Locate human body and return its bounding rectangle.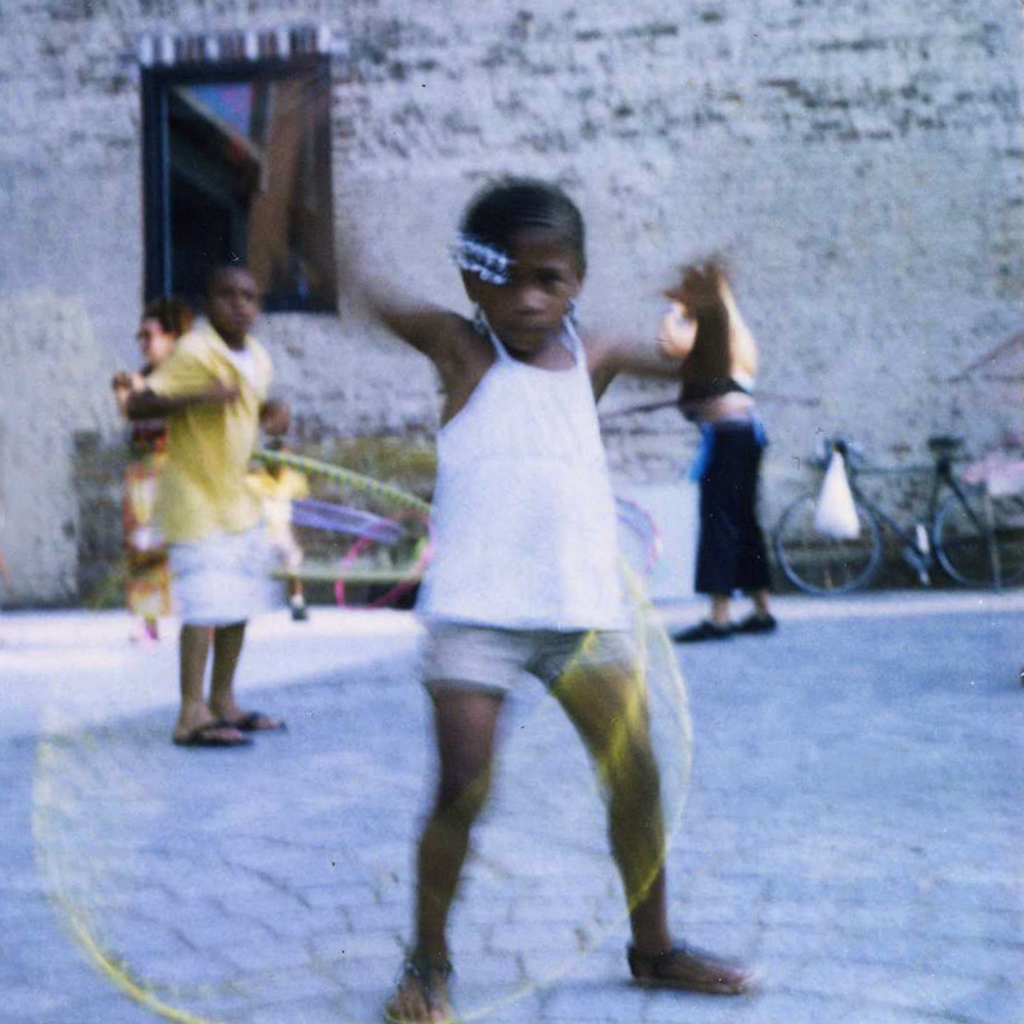
236:462:317:624.
